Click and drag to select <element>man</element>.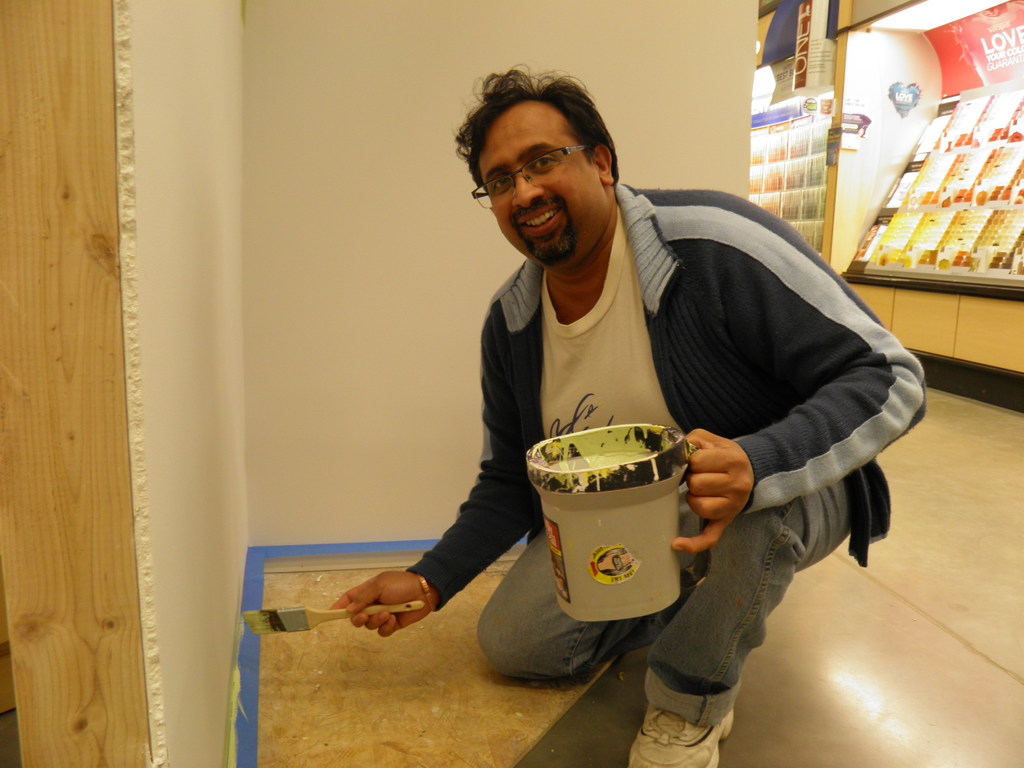
Selection: 295, 29, 904, 672.
